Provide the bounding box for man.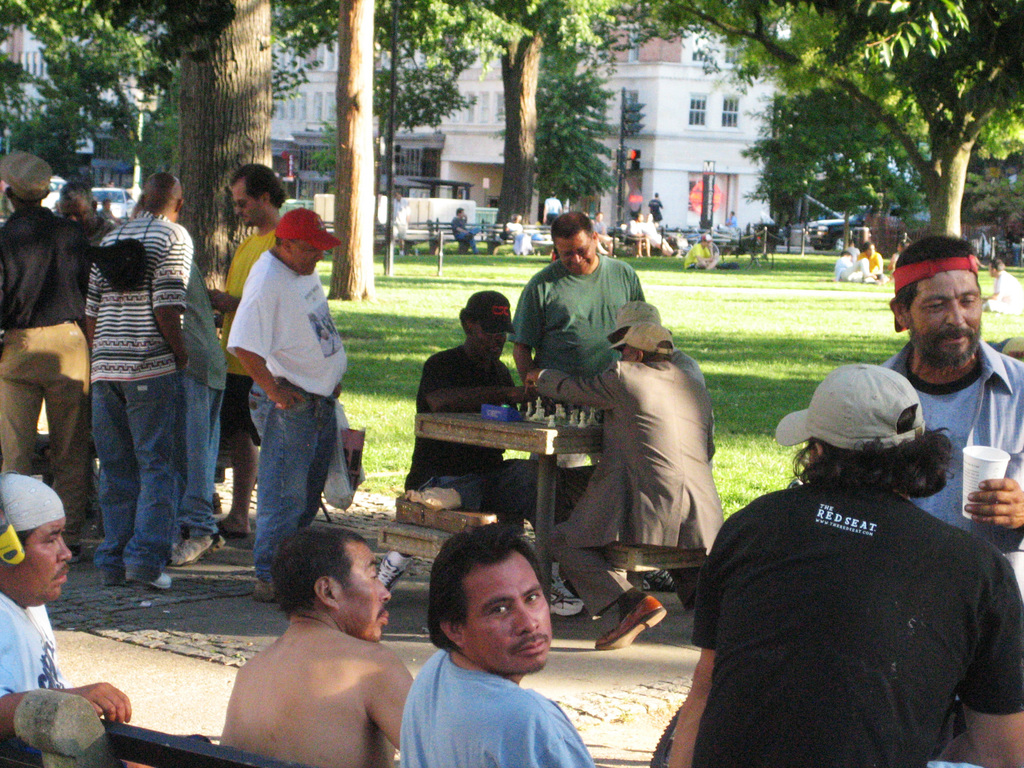
(884,234,1023,547).
